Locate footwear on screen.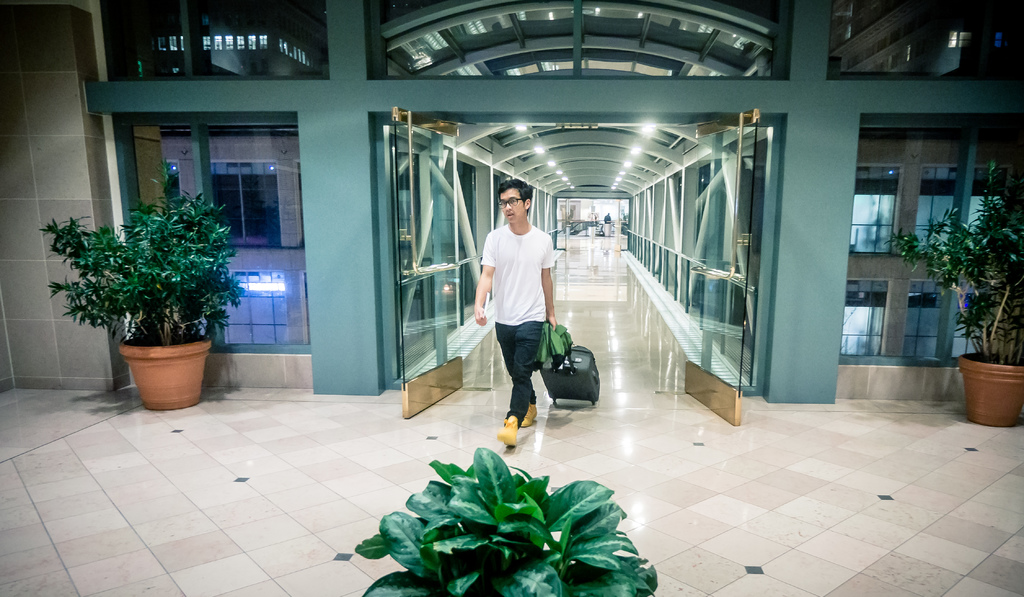
On screen at (x1=488, y1=388, x2=549, y2=445).
